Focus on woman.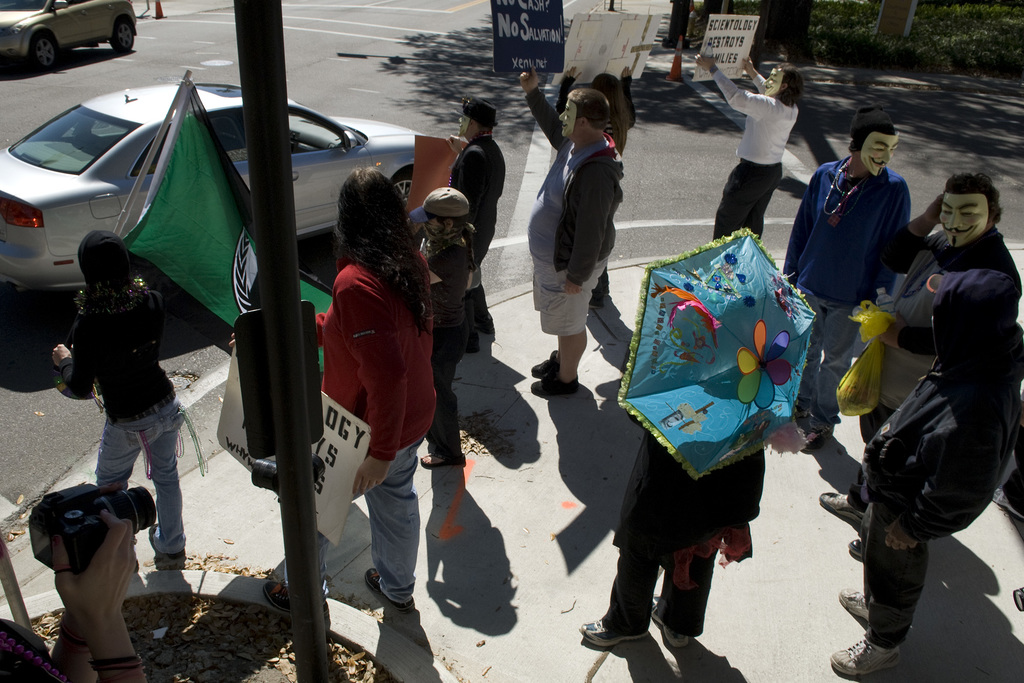
Focused at <region>259, 168, 446, 608</region>.
